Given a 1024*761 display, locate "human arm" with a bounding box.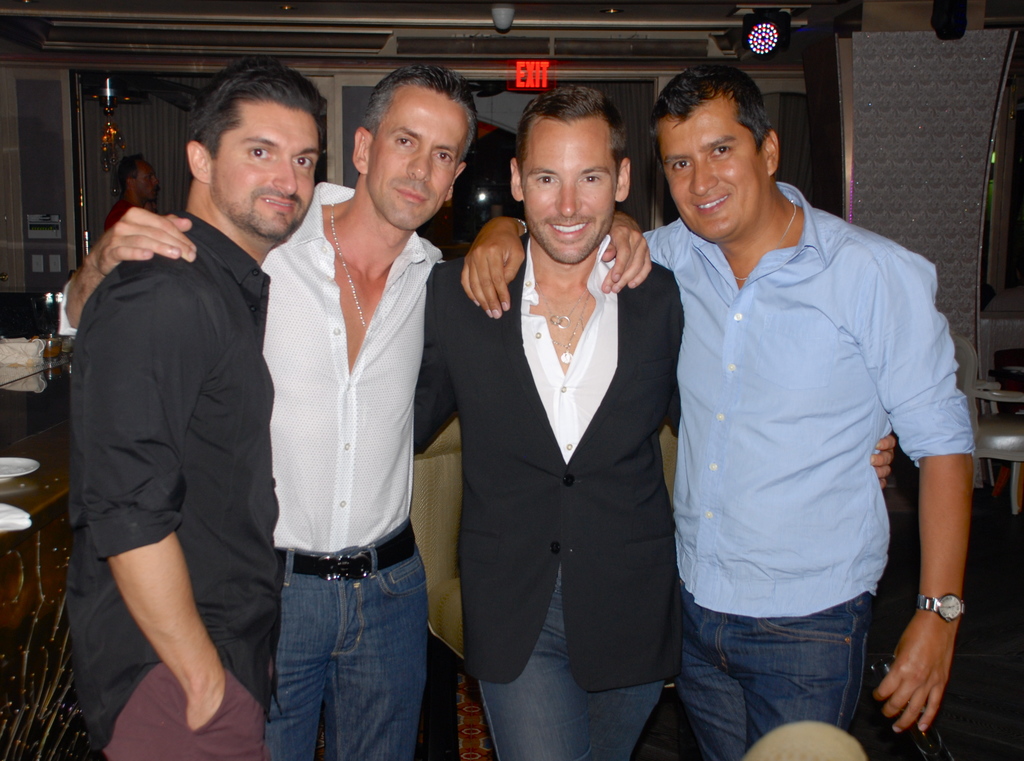
Located: [70,205,193,333].
